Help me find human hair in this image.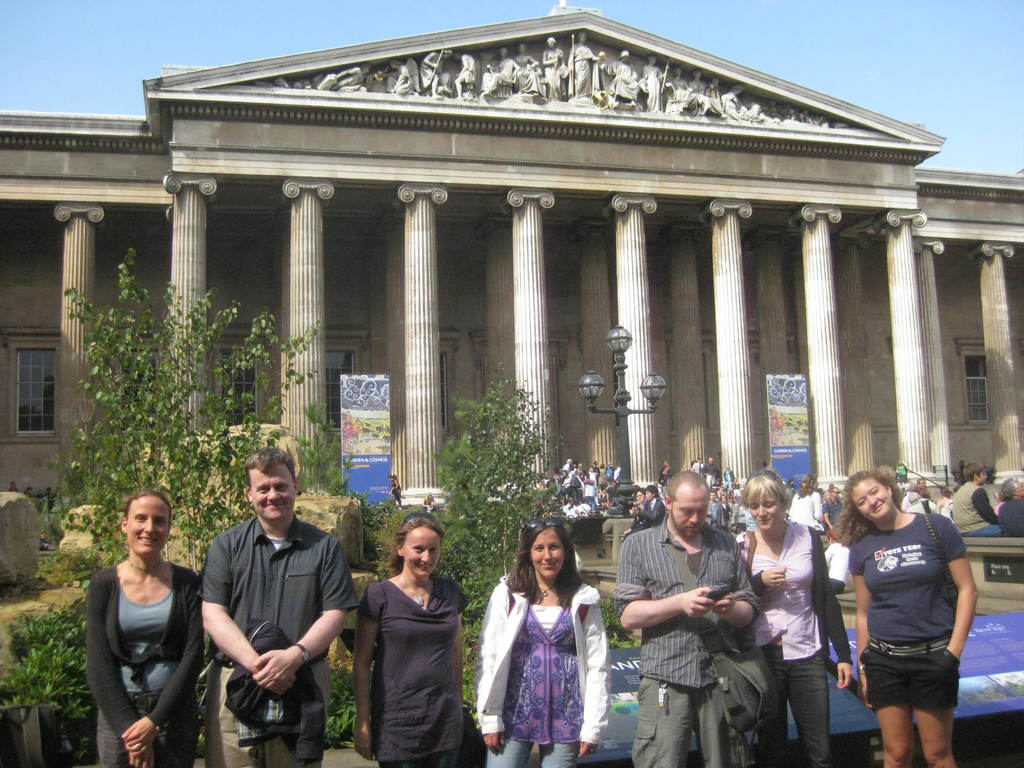
Found it: [246, 447, 300, 492].
